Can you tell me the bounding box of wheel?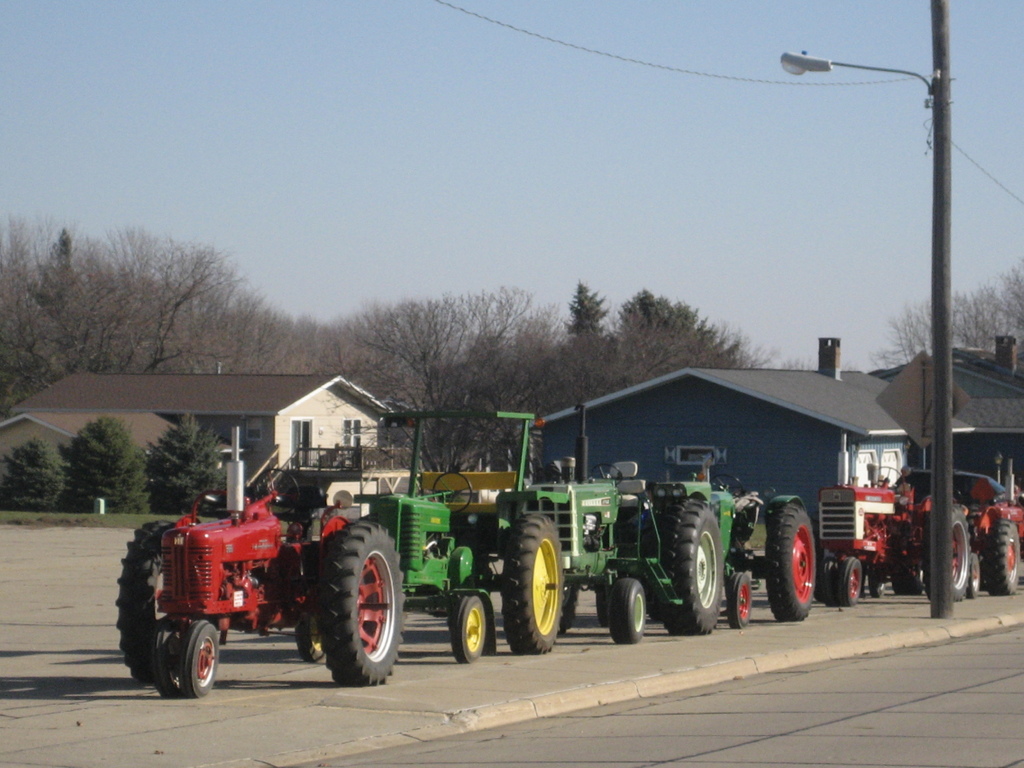
<box>876,461,909,495</box>.
